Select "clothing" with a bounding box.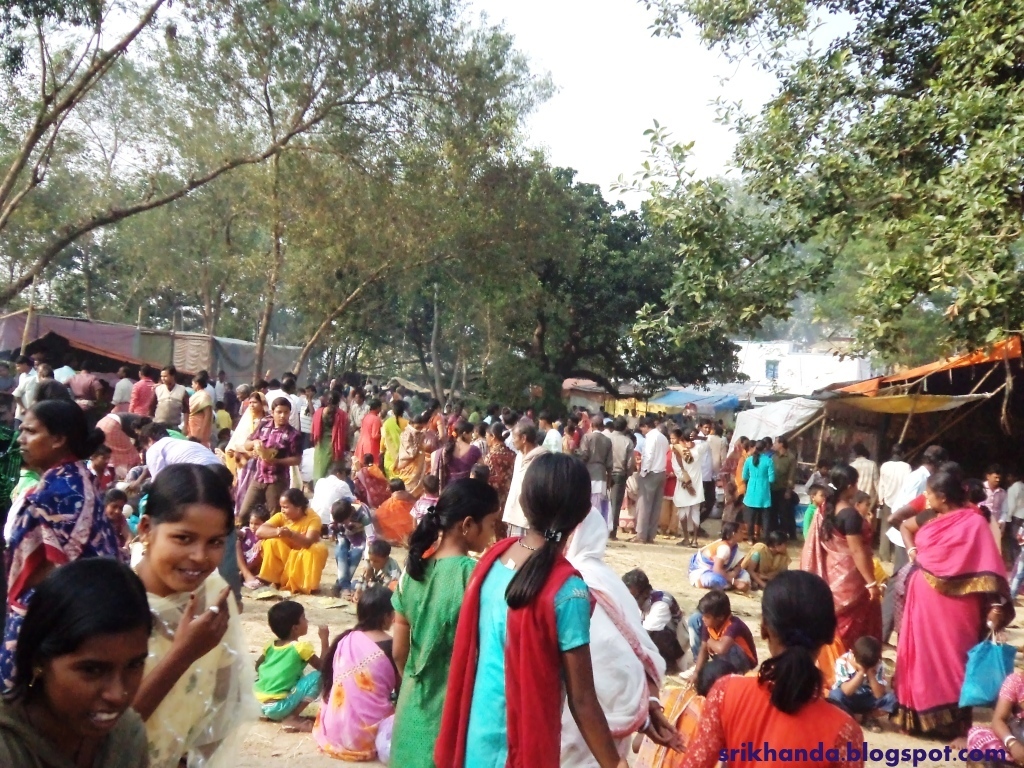
(232, 393, 257, 411).
